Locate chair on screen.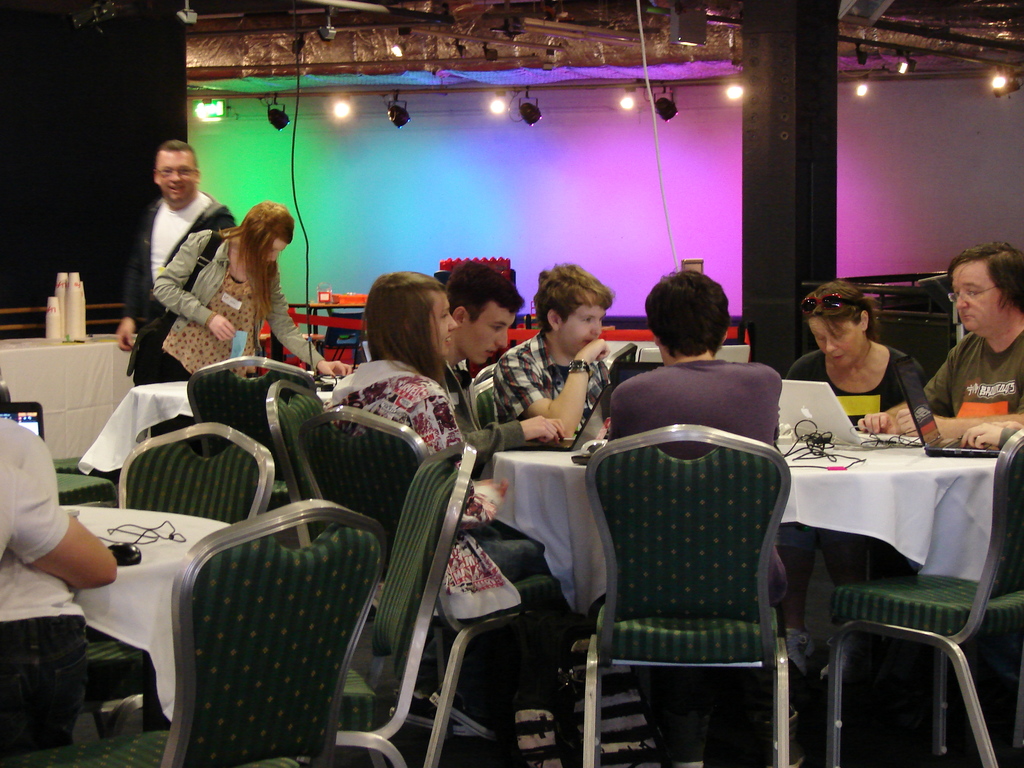
On screen at x1=292 y1=405 x2=567 y2=767.
